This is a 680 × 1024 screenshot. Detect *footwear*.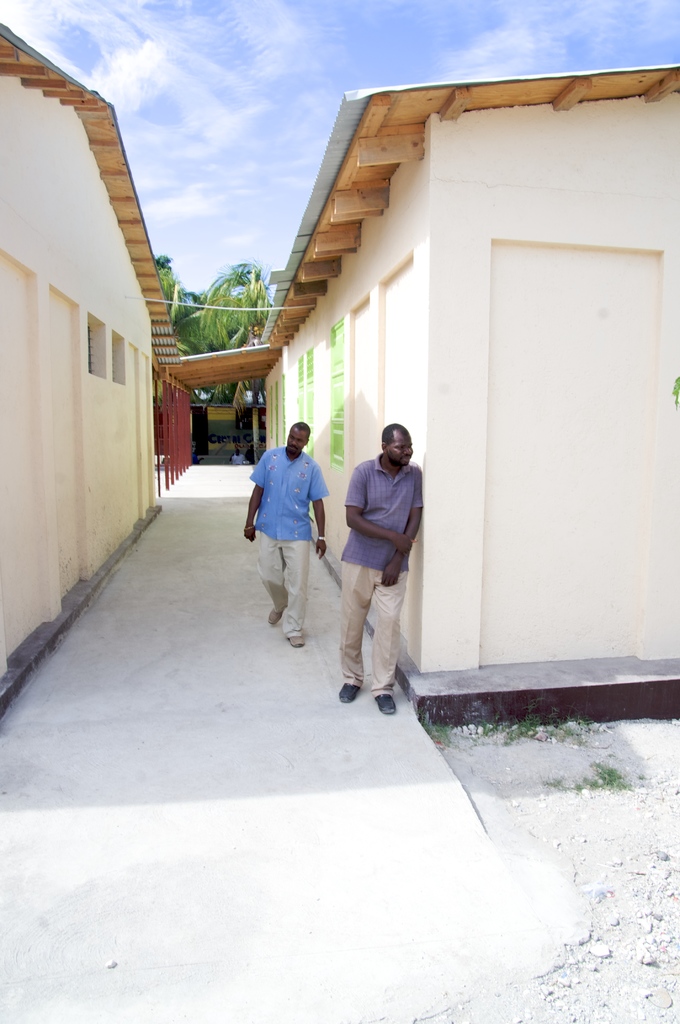
l=288, t=634, r=307, b=652.
